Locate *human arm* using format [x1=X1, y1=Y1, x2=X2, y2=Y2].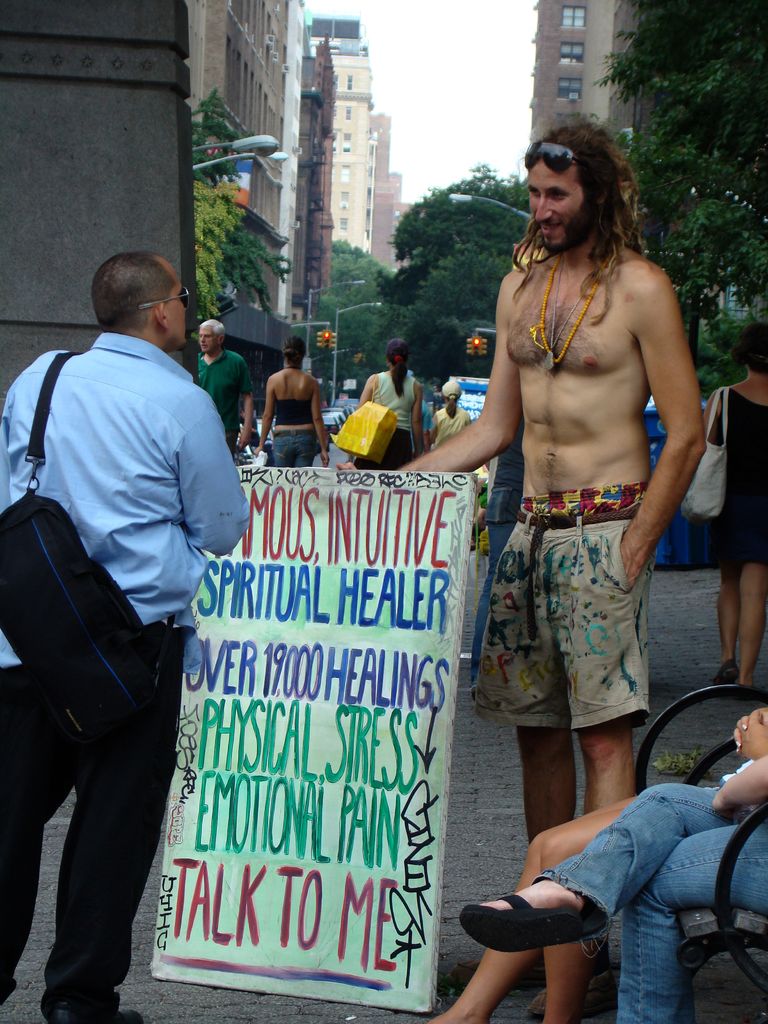
[x1=259, y1=382, x2=276, y2=435].
